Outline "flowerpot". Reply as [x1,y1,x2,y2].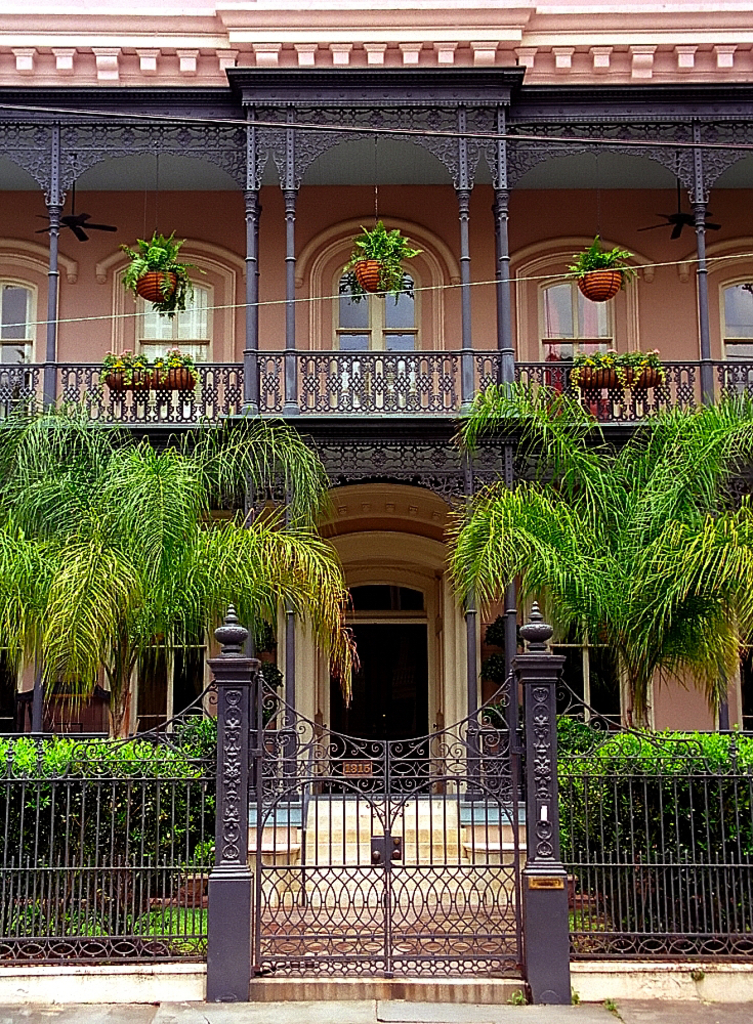
[100,364,195,387].
